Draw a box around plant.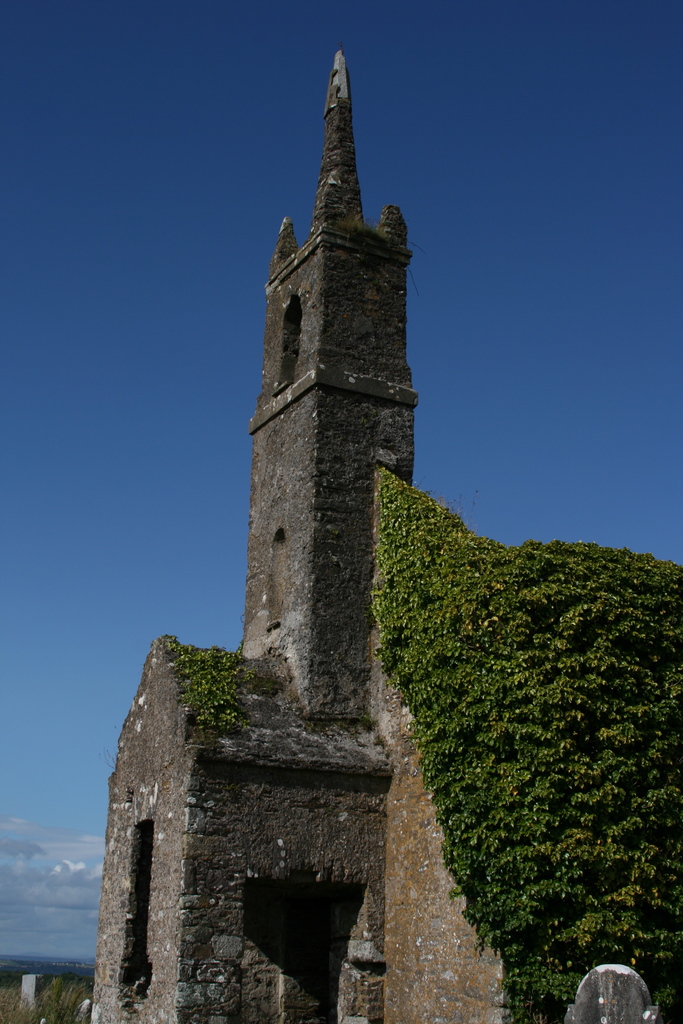
rect(0, 963, 103, 1023).
